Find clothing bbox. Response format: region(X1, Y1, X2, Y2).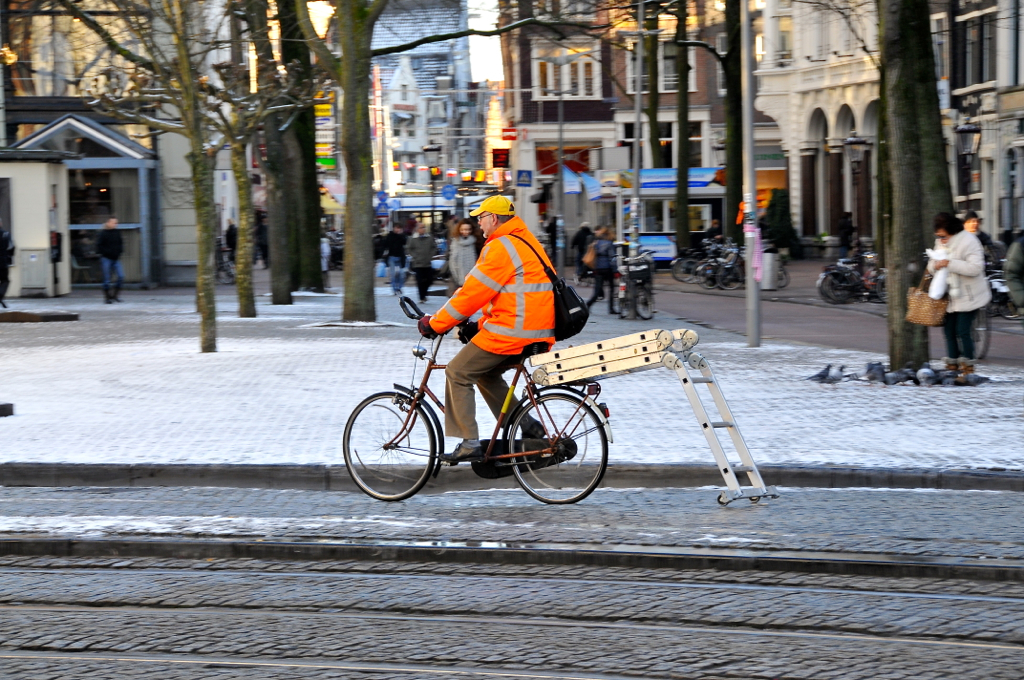
region(97, 228, 127, 297).
